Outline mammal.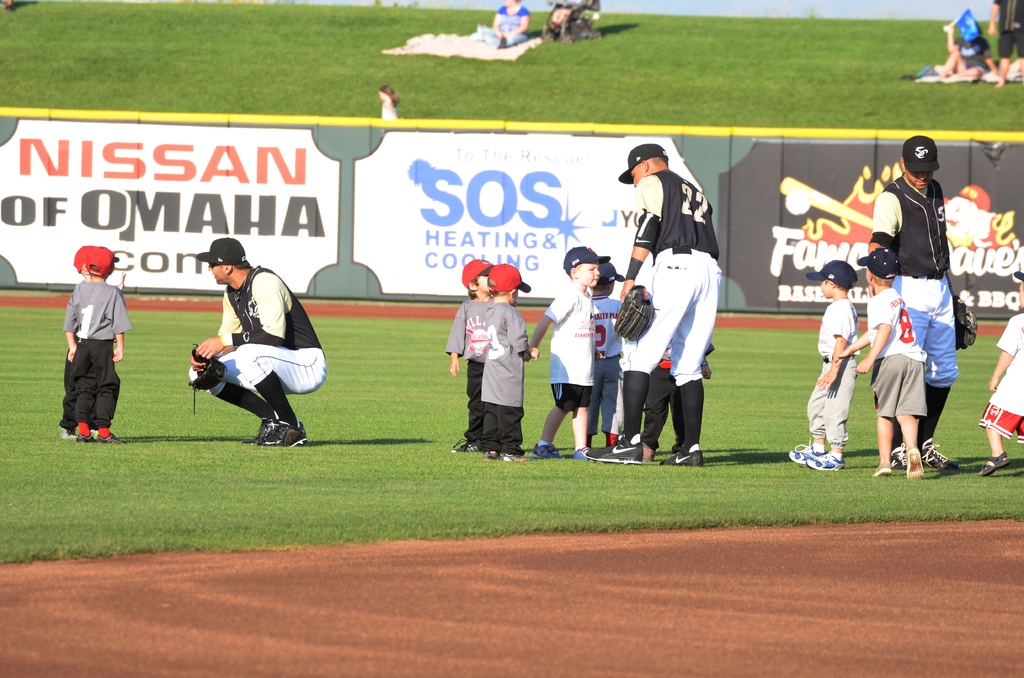
Outline: (left=60, top=244, right=95, bottom=442).
